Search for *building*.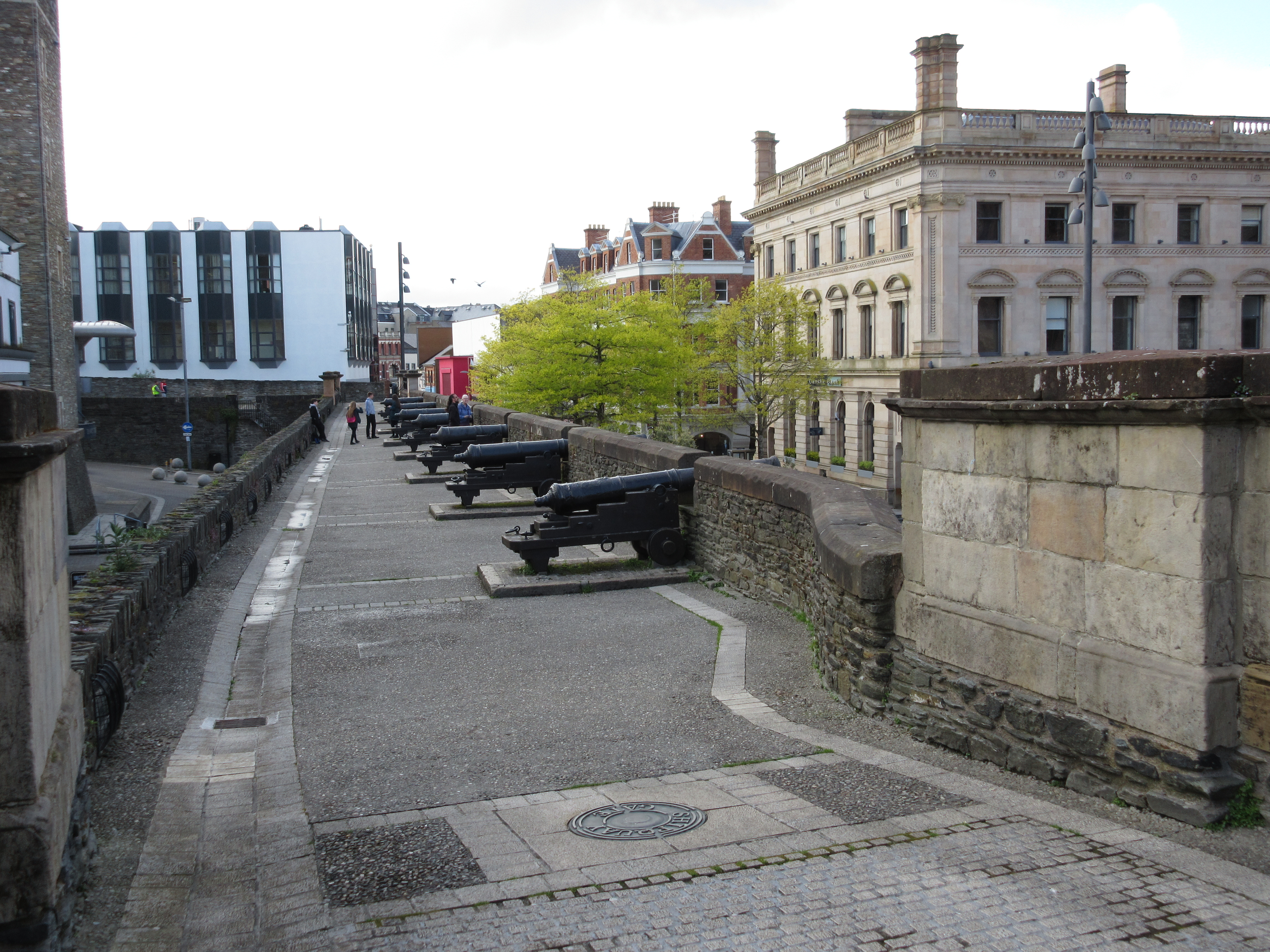
Found at x1=149 y1=57 x2=208 y2=113.
